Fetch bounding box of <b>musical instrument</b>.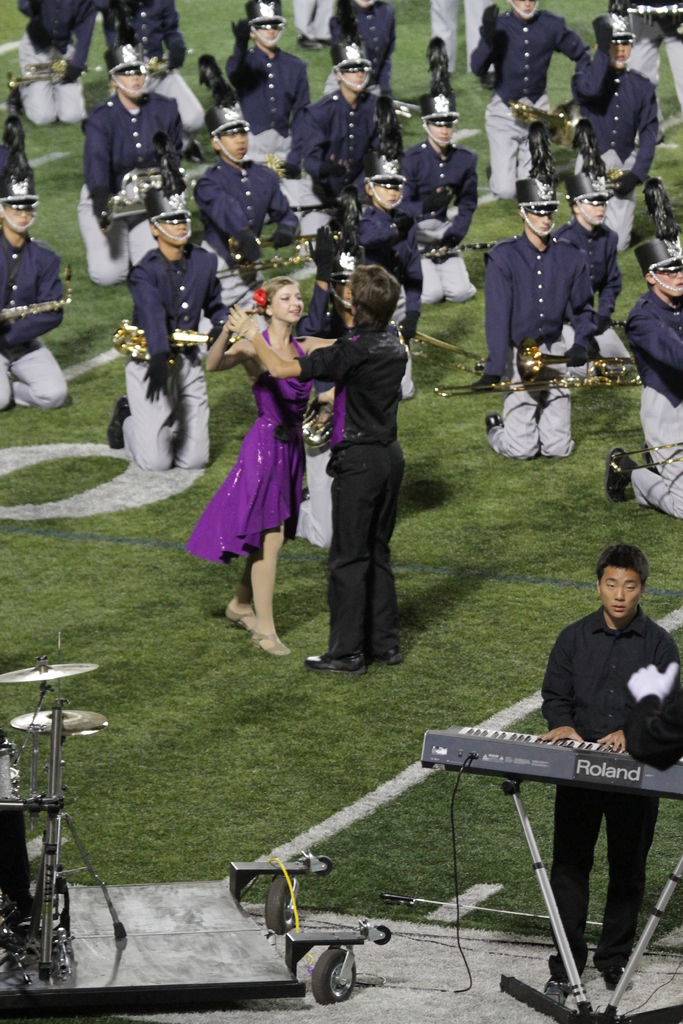
Bbox: rect(110, 310, 247, 372).
